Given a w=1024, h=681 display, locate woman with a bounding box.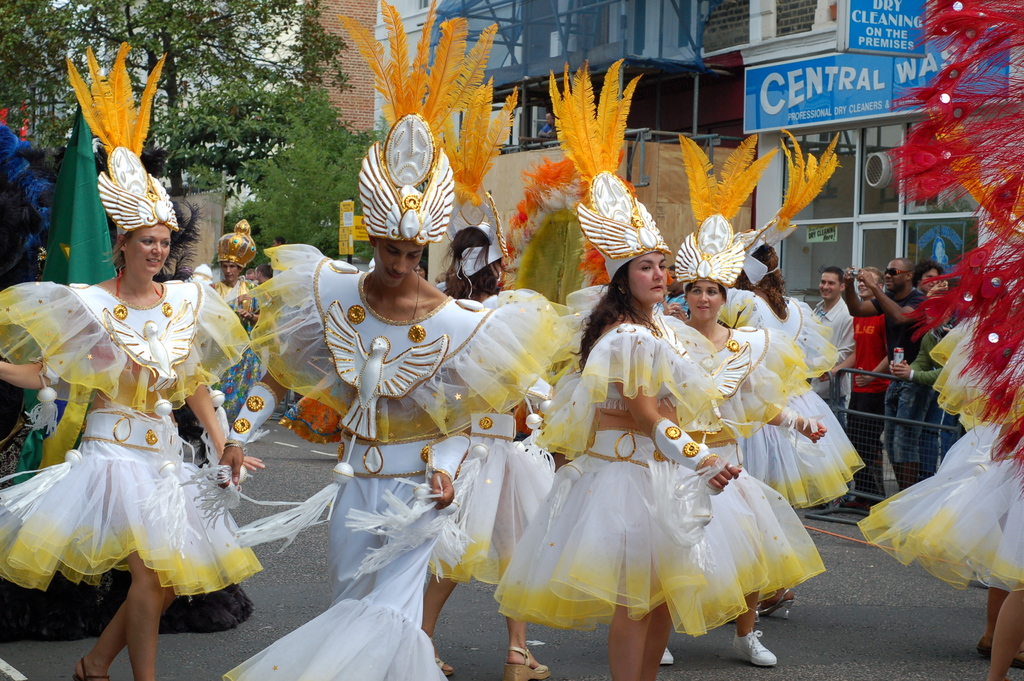
Located: locate(0, 209, 263, 680).
